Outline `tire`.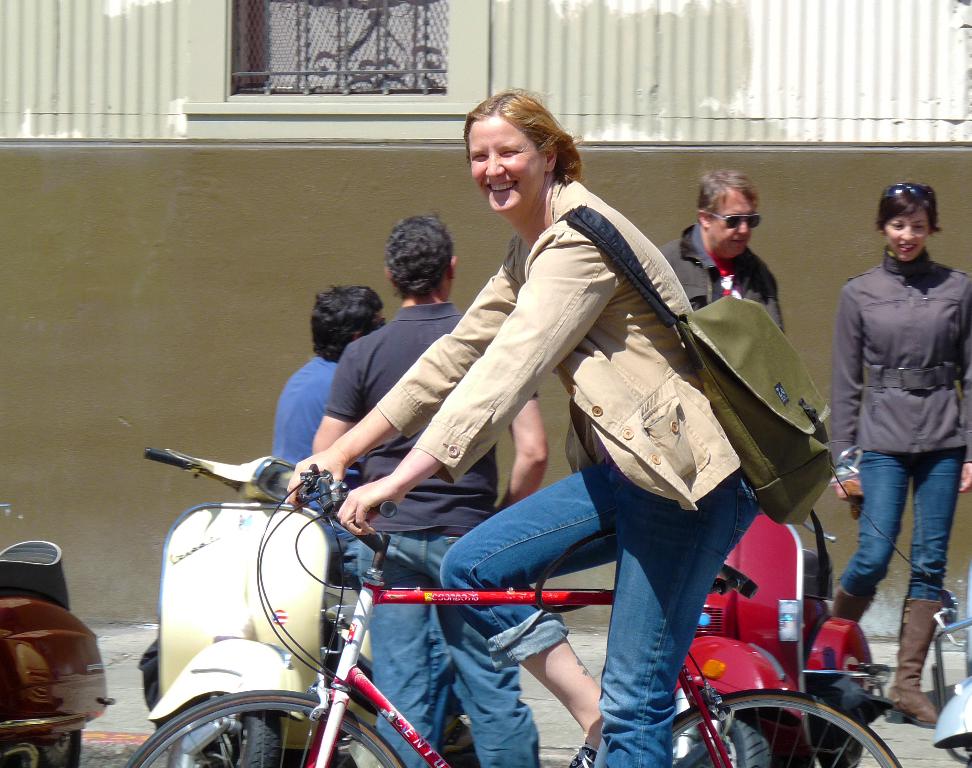
Outline: (813,661,868,767).
